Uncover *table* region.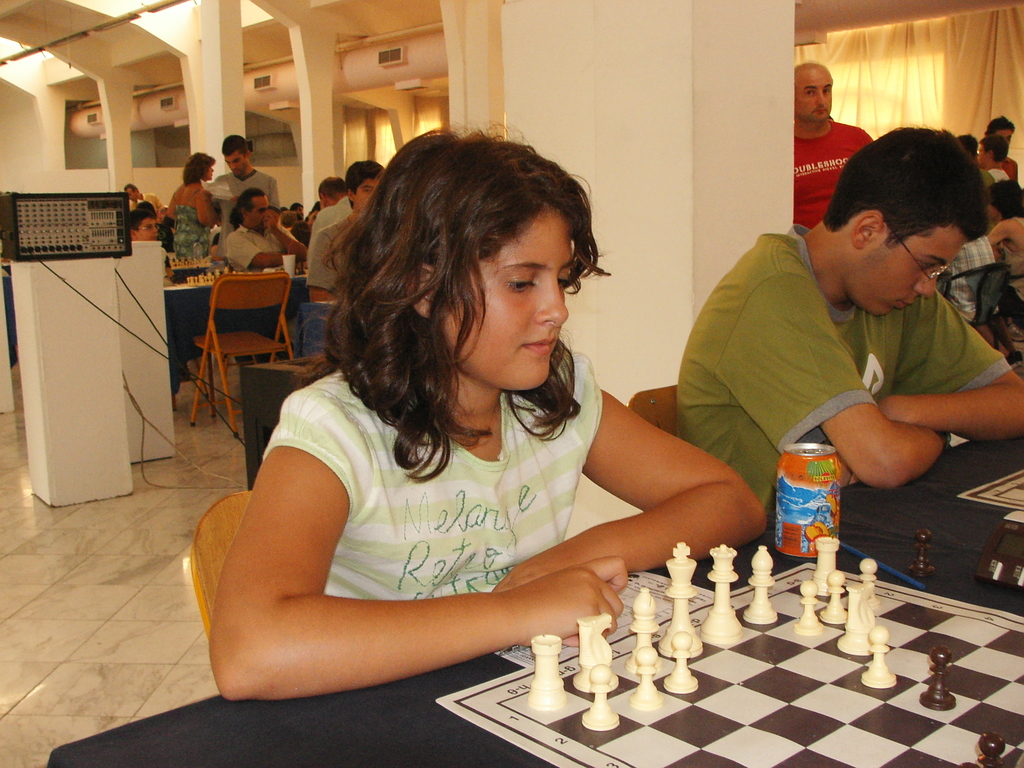
Uncovered: select_region(164, 257, 310, 408).
